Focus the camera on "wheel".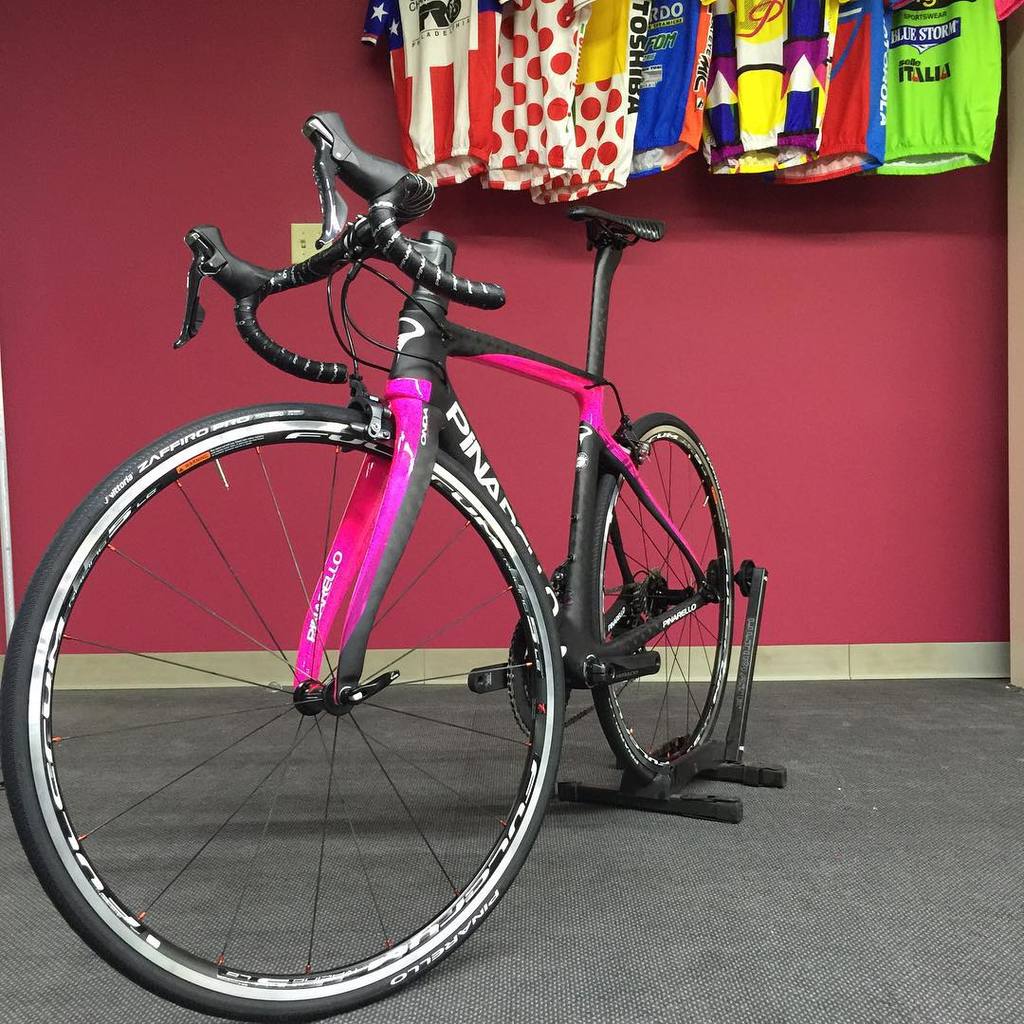
Focus region: [591, 416, 732, 786].
